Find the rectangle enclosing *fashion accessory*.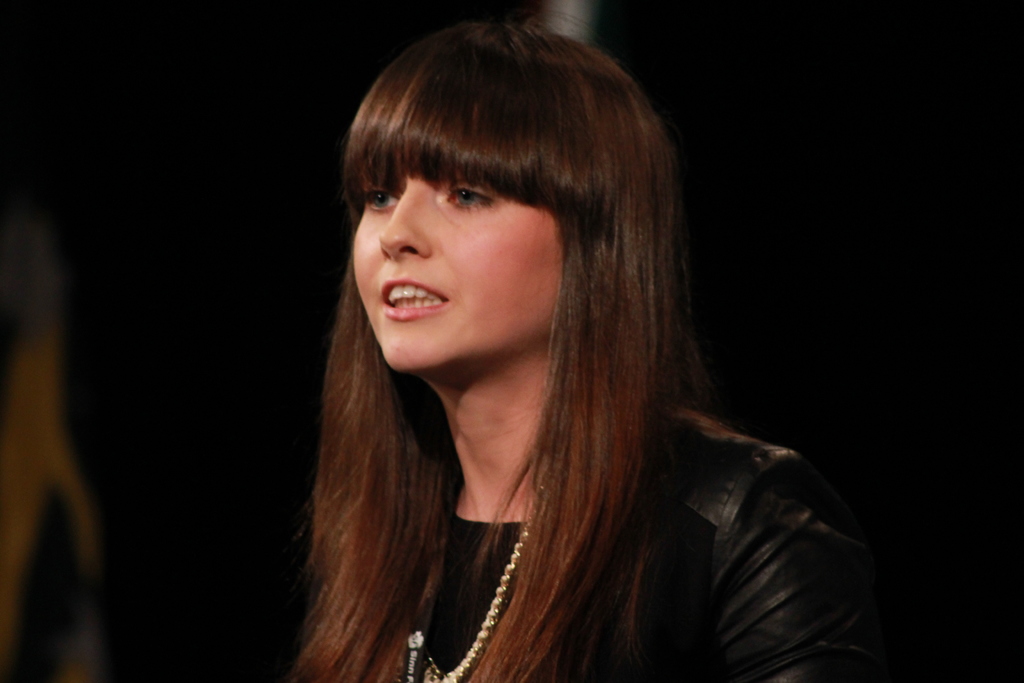
region(427, 513, 536, 682).
